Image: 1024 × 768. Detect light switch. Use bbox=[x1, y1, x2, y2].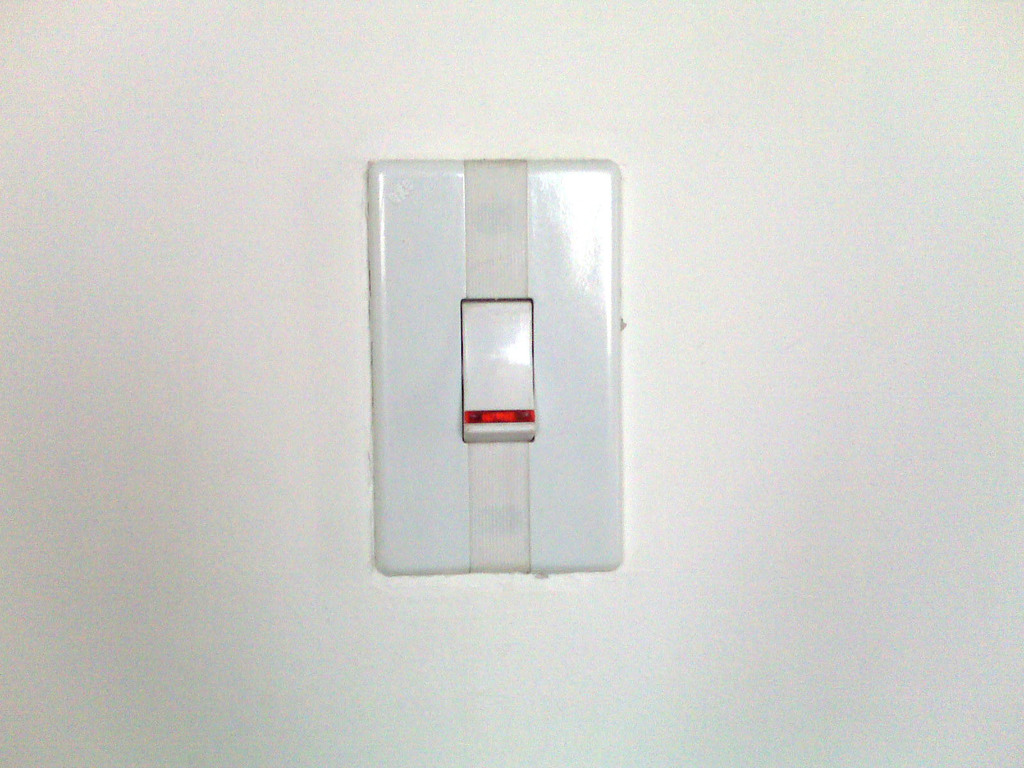
bbox=[360, 158, 621, 576].
